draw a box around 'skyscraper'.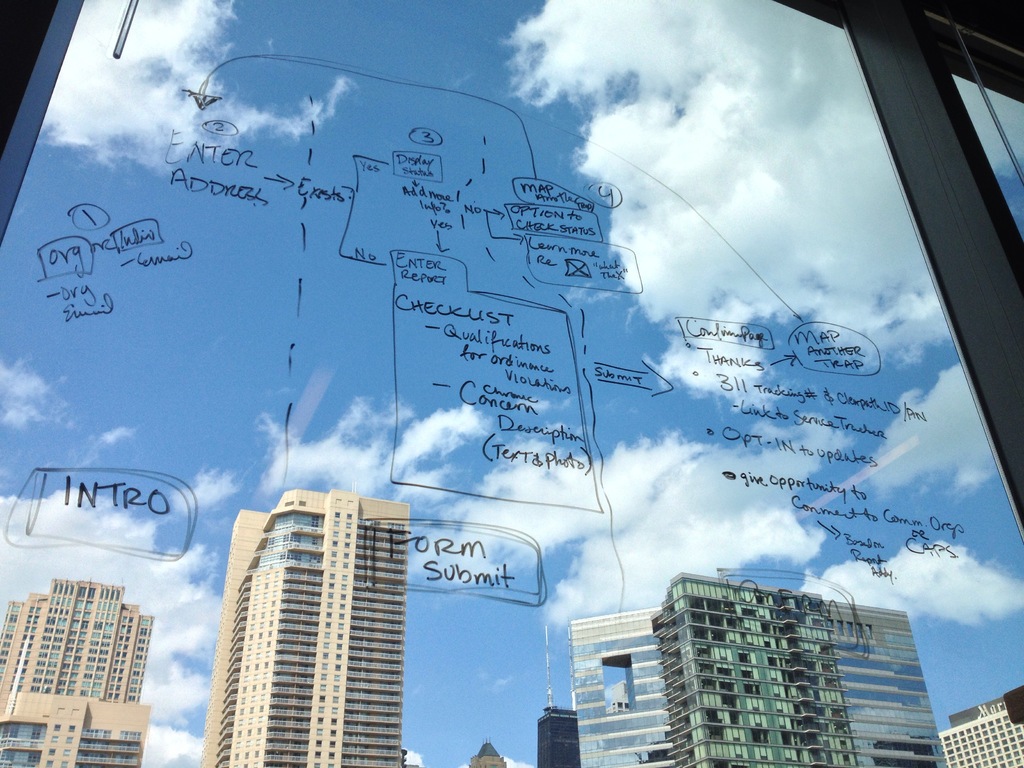
649 570 945 766.
